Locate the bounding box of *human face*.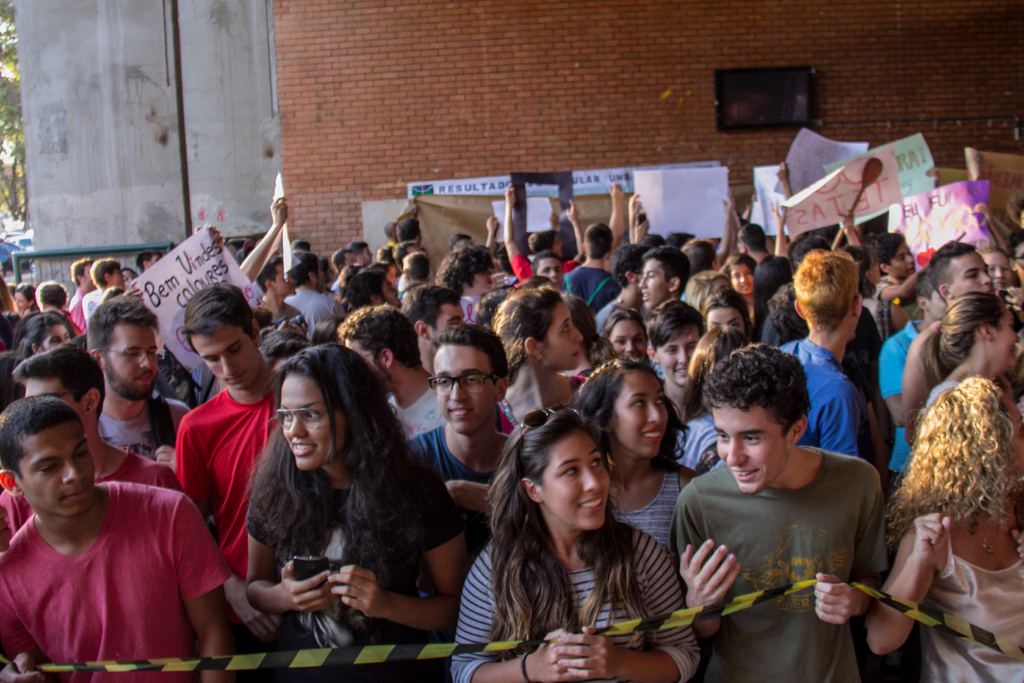
Bounding box: BBox(273, 264, 296, 295).
